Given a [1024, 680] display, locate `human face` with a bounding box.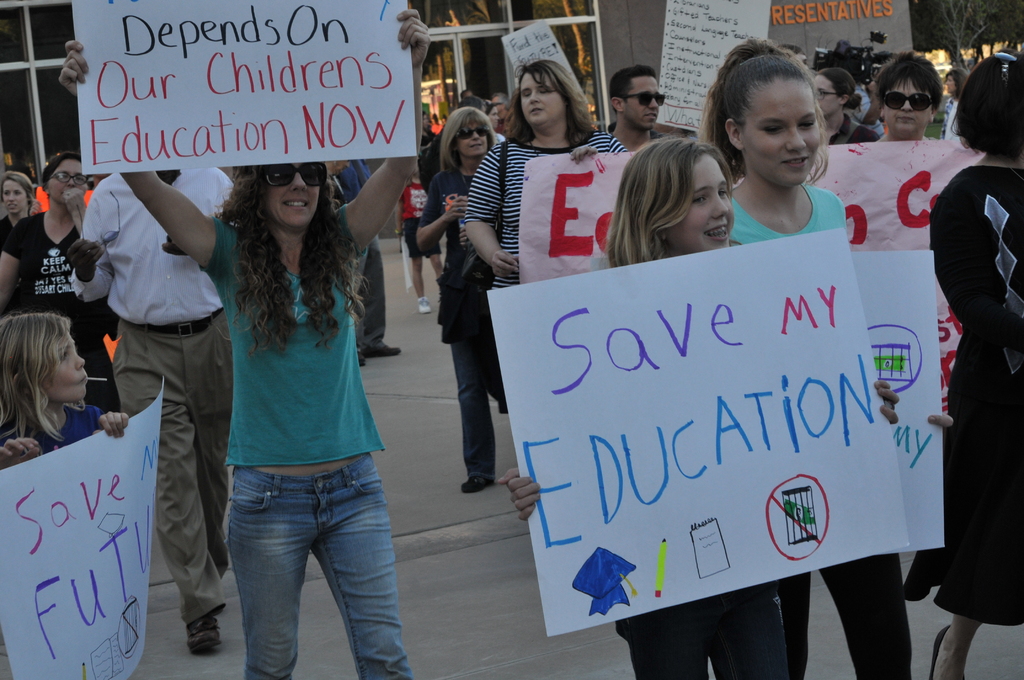
Located: x1=266 y1=162 x2=323 y2=229.
